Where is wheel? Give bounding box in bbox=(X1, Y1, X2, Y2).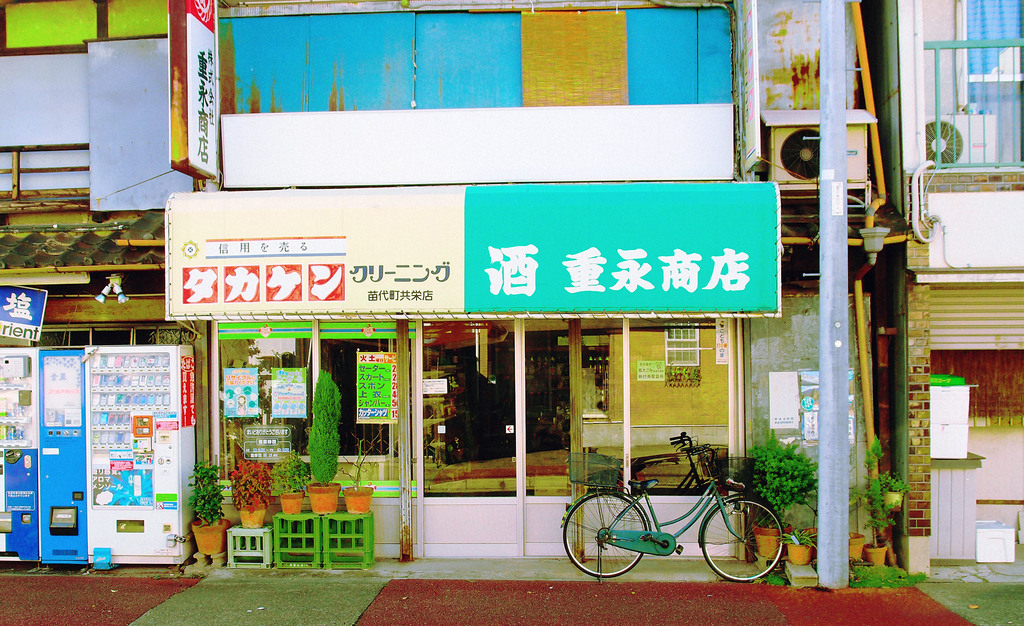
bbox=(560, 492, 649, 578).
